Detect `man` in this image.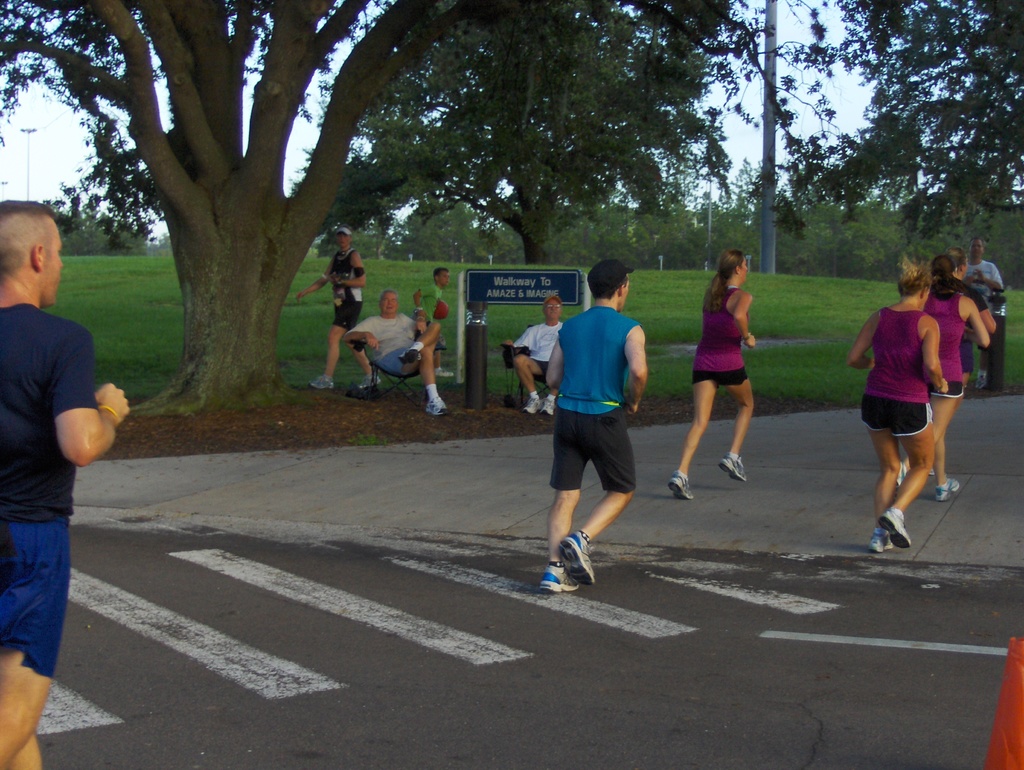
Detection: (963,240,1002,392).
